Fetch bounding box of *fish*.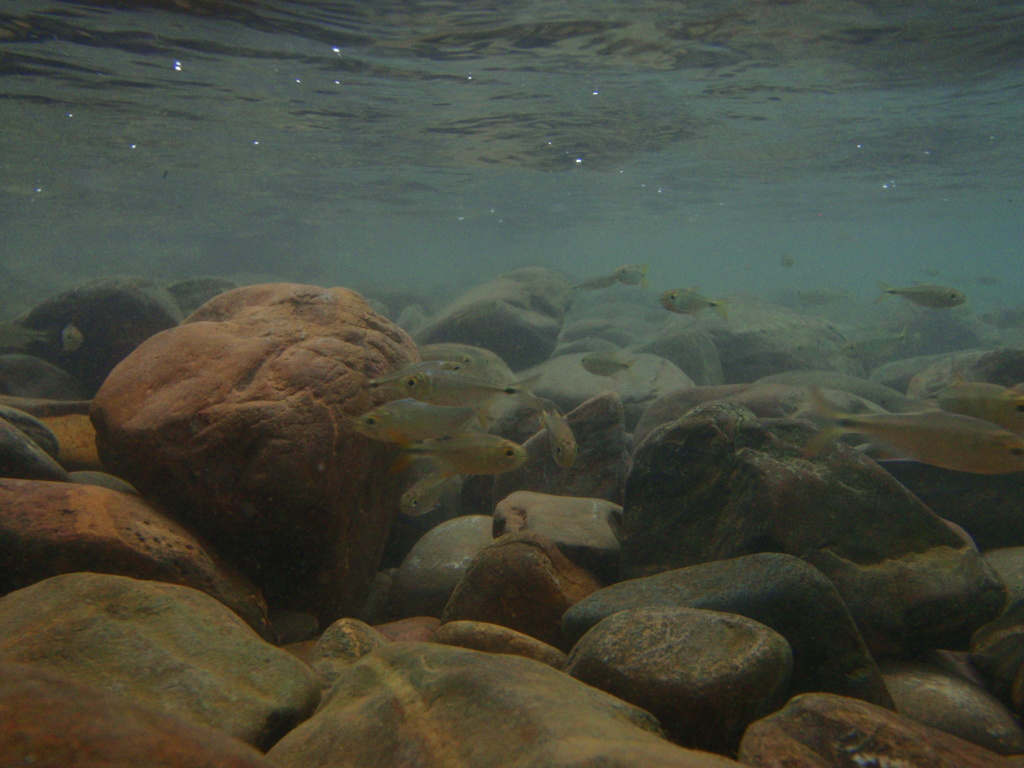
Bbox: (x1=396, y1=461, x2=448, y2=515).
